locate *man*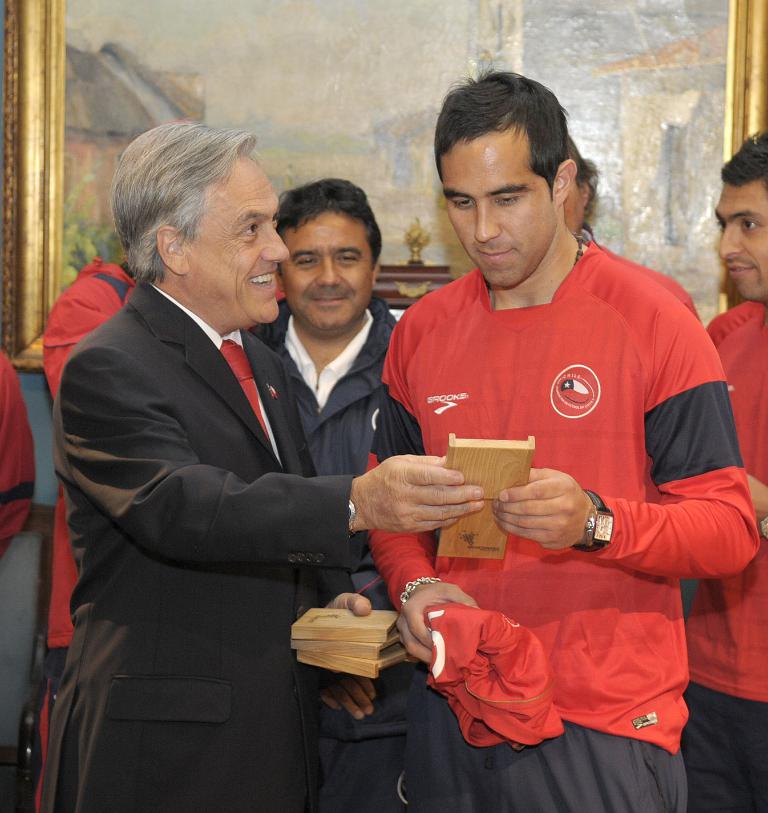
239,170,423,812
